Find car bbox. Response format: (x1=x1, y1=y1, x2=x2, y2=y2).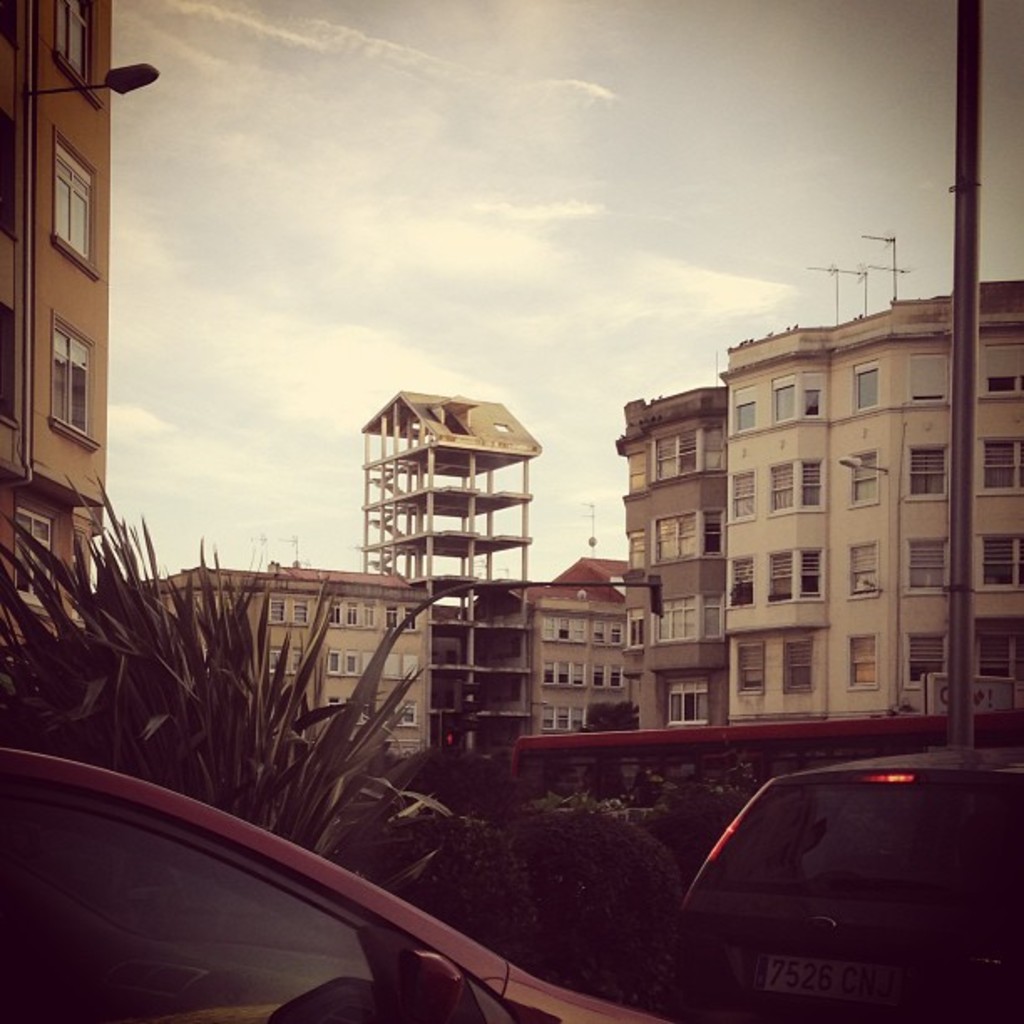
(x1=666, y1=746, x2=1022, y2=1022).
